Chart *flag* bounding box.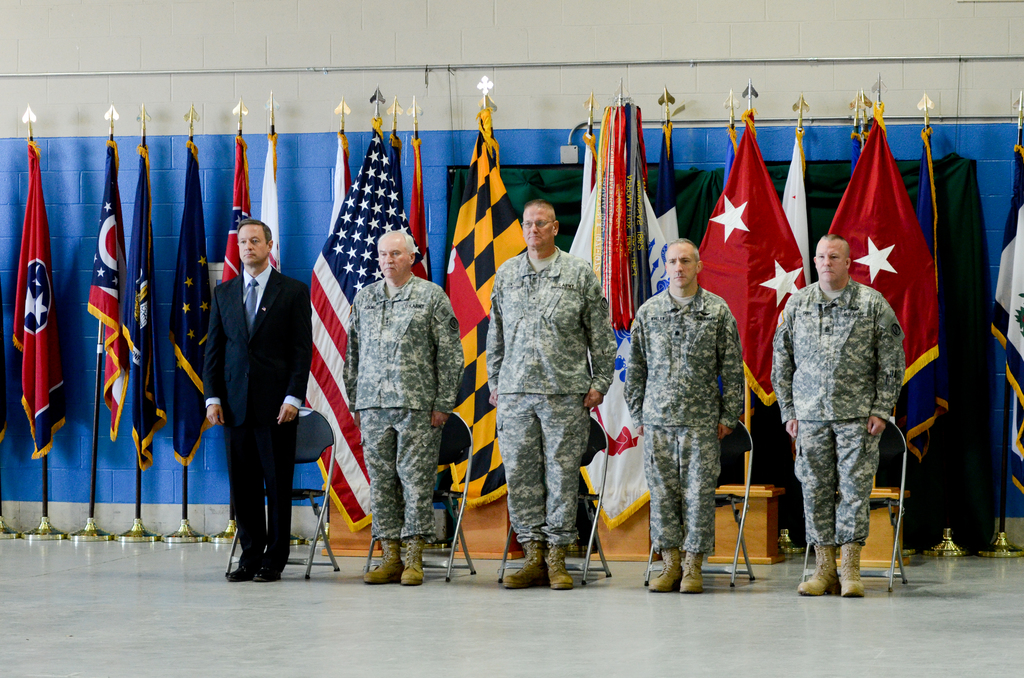
Charted: pyautogui.locateOnScreen(410, 138, 436, 280).
